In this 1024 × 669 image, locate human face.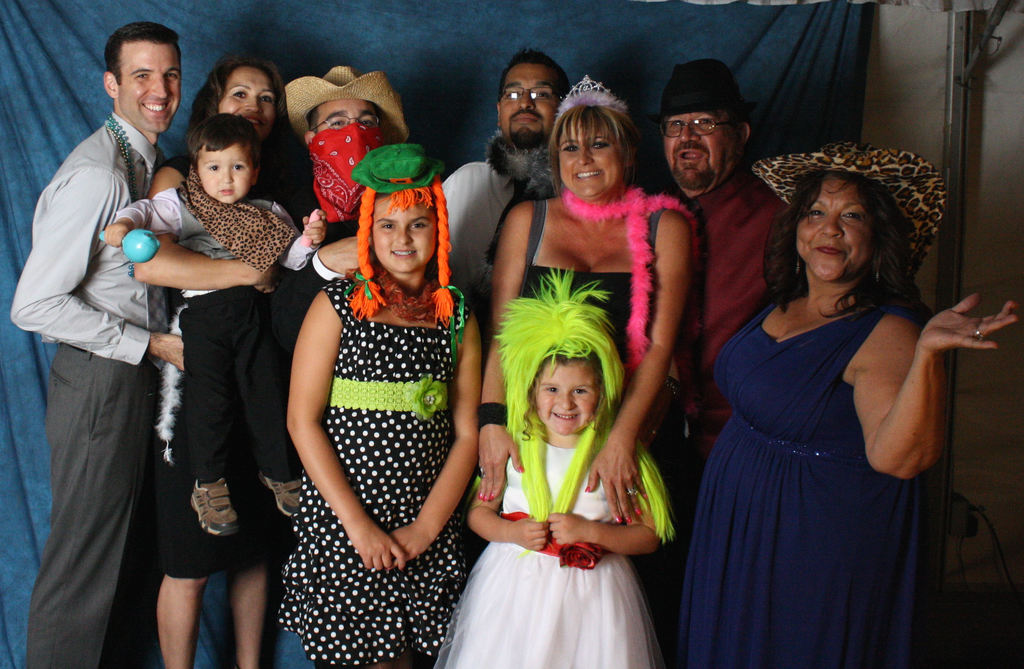
Bounding box: (left=108, top=35, right=180, bottom=131).
